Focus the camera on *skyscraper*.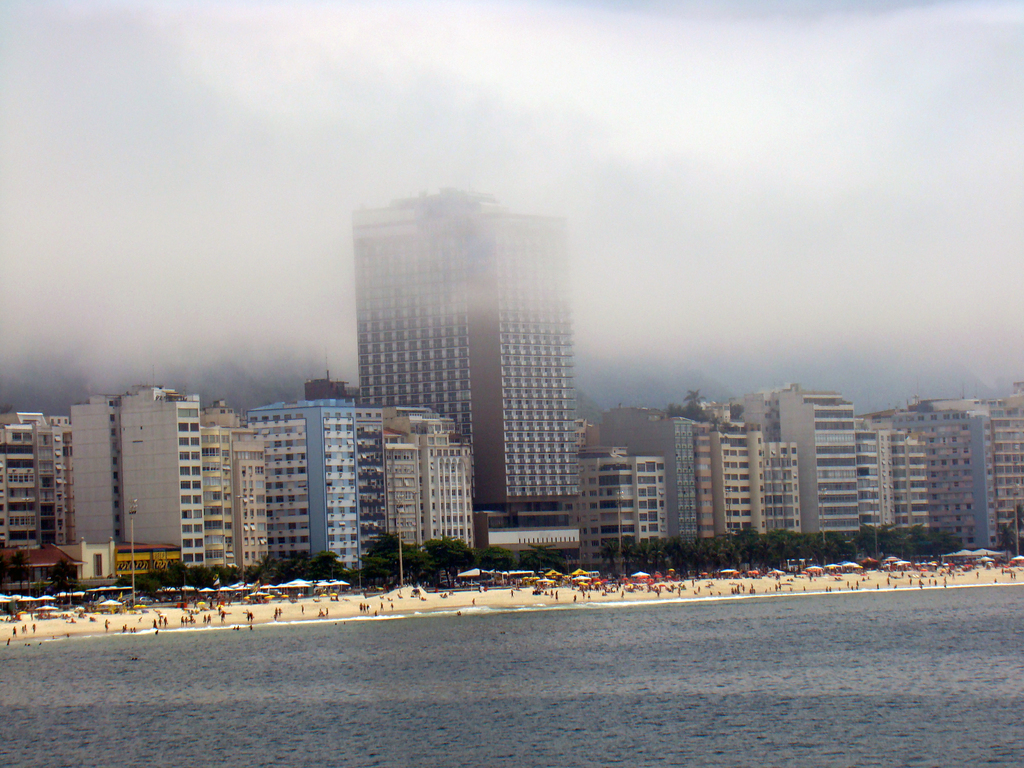
Focus region: left=861, top=421, right=892, bottom=555.
